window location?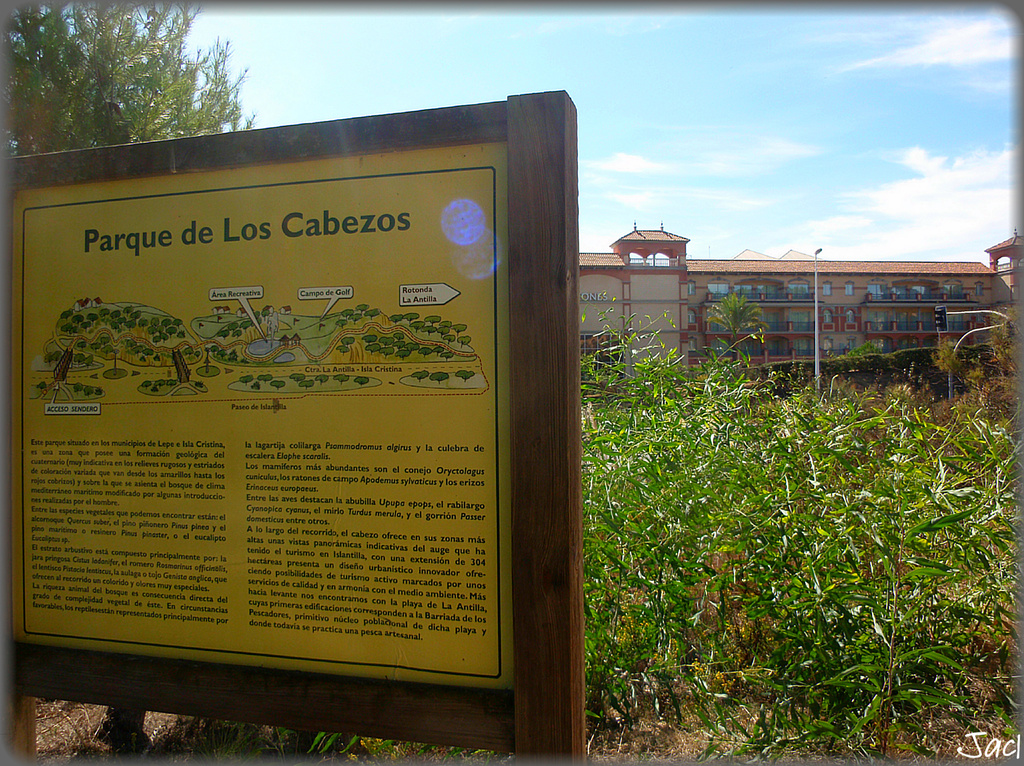
l=688, t=338, r=698, b=351
